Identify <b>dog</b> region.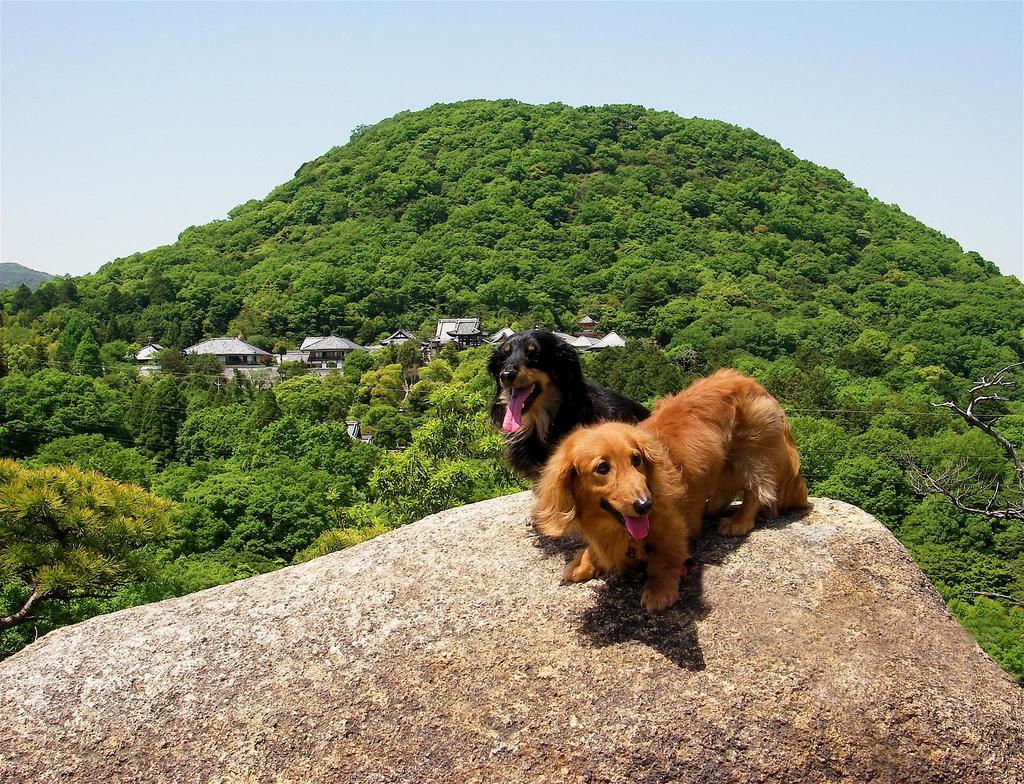
Region: 530:367:812:617.
